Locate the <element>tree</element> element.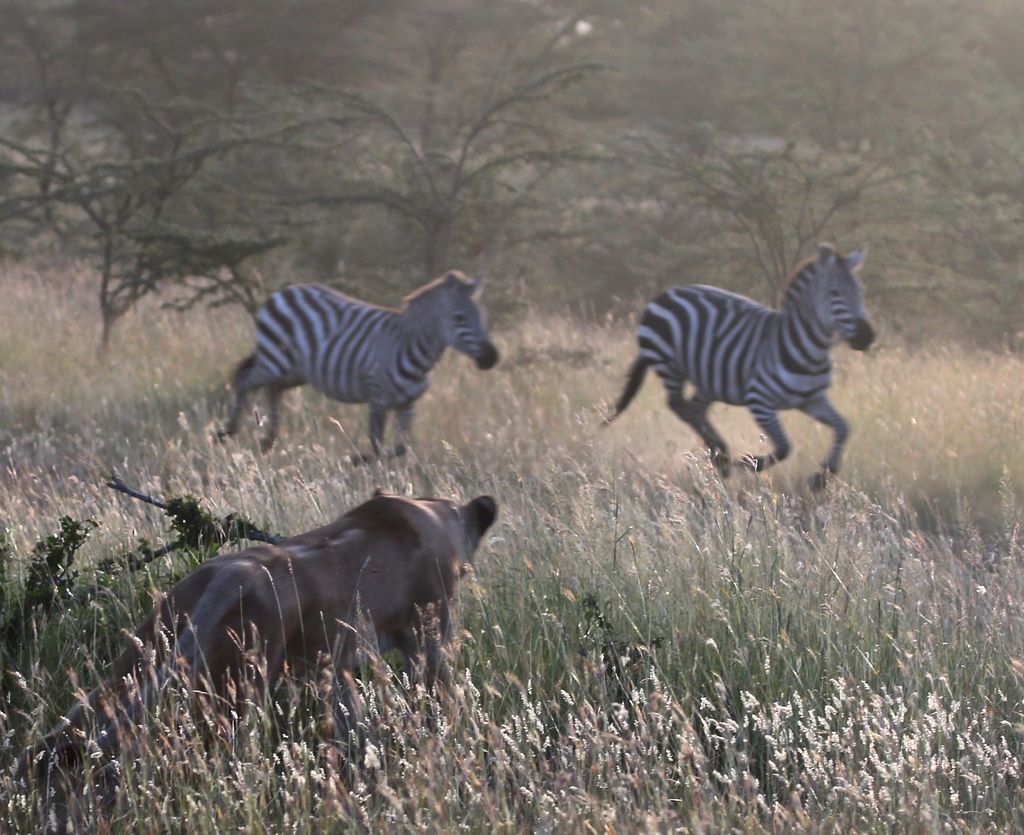
Element bbox: locate(0, 0, 236, 259).
